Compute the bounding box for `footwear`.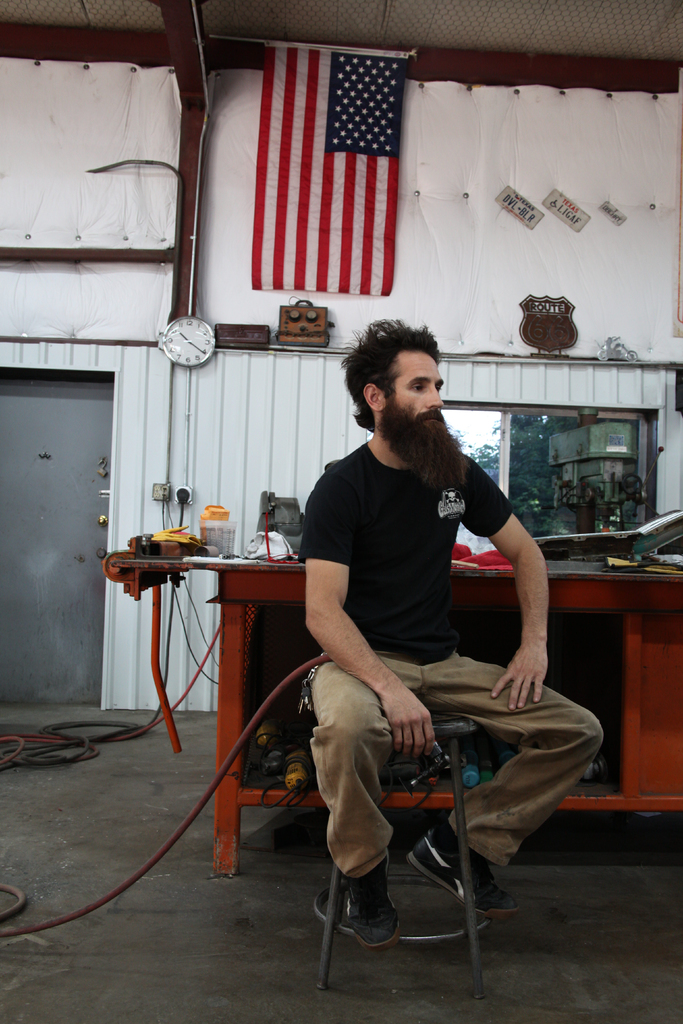
(340,860,401,948).
